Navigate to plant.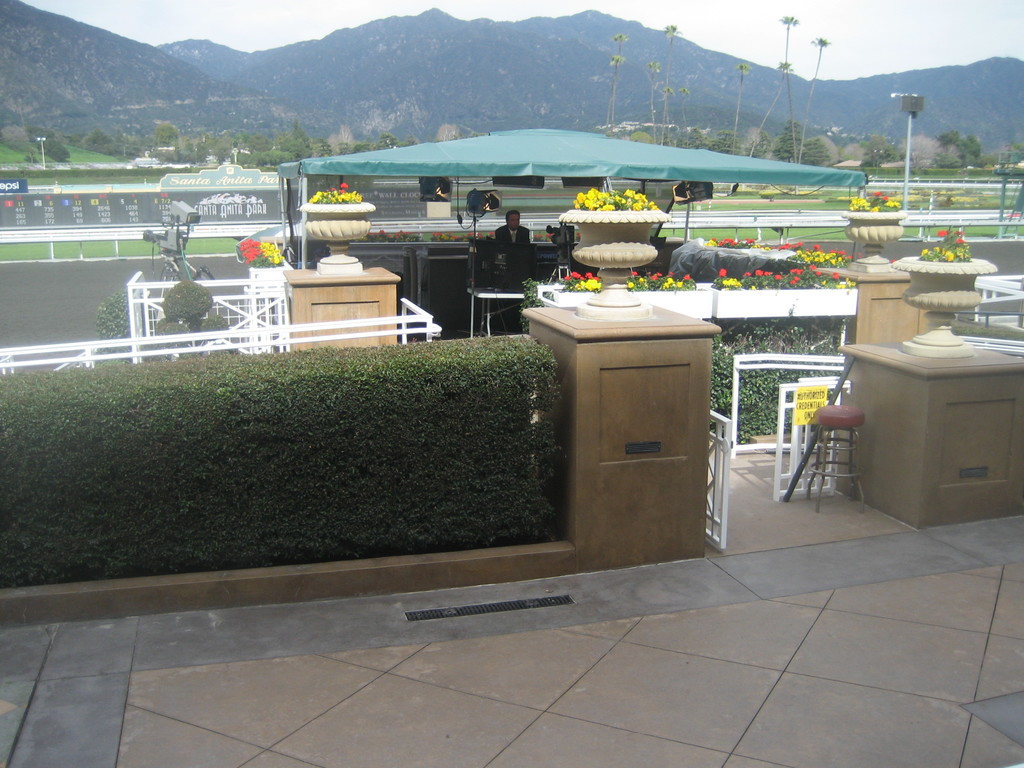
Navigation target: bbox=(0, 333, 554, 591).
